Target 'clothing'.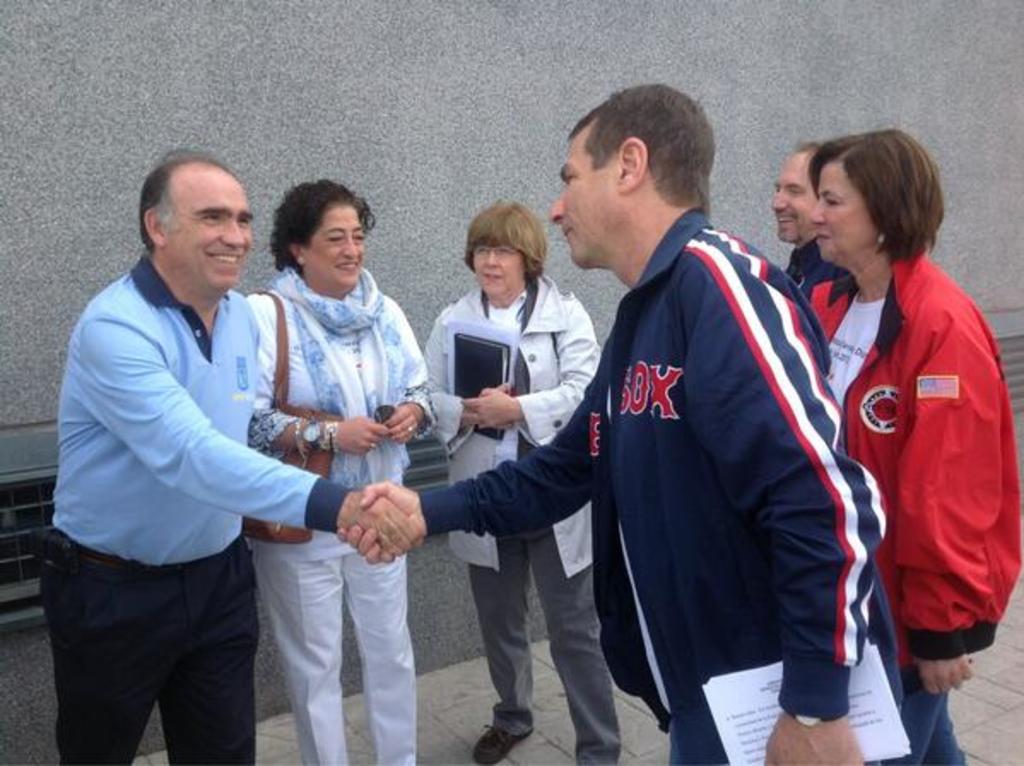
Target region: x1=810 y1=243 x2=1022 y2=763.
